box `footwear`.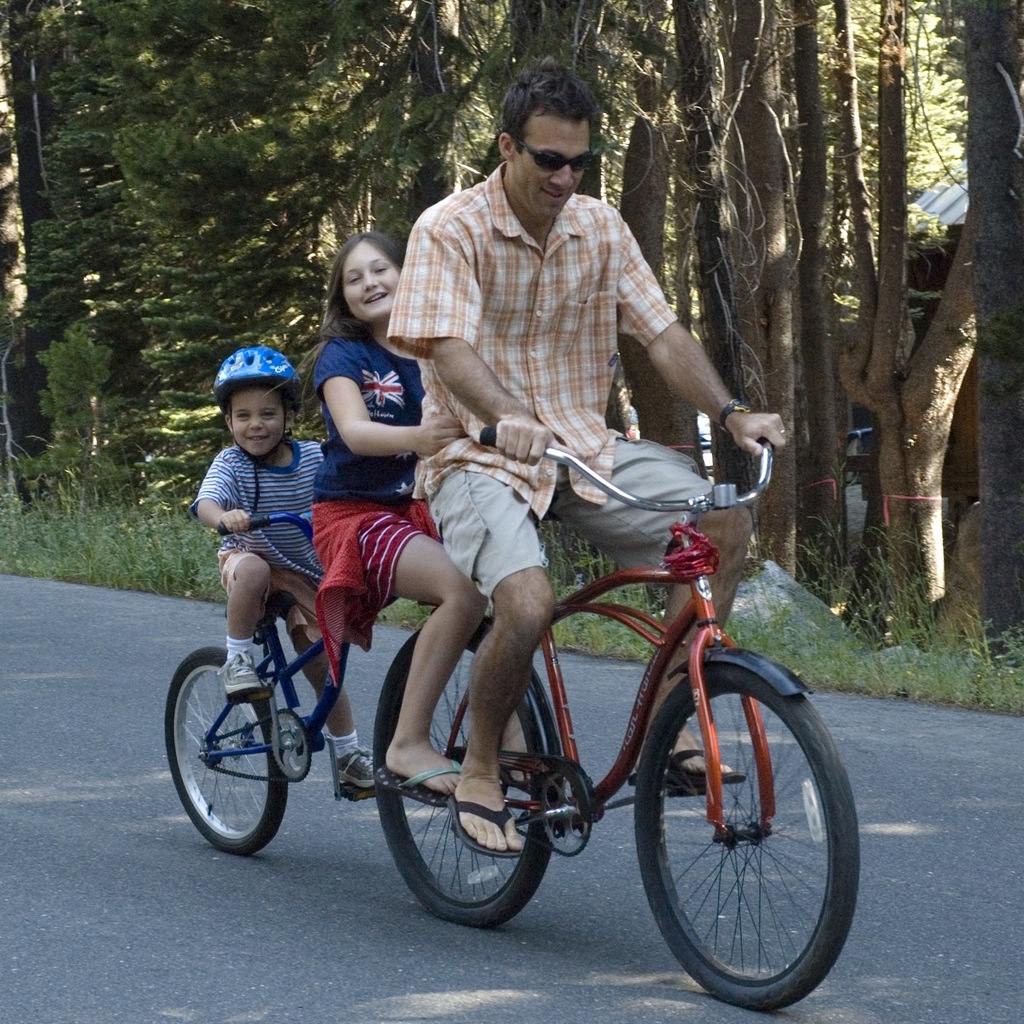
<bbox>220, 649, 264, 706</bbox>.
